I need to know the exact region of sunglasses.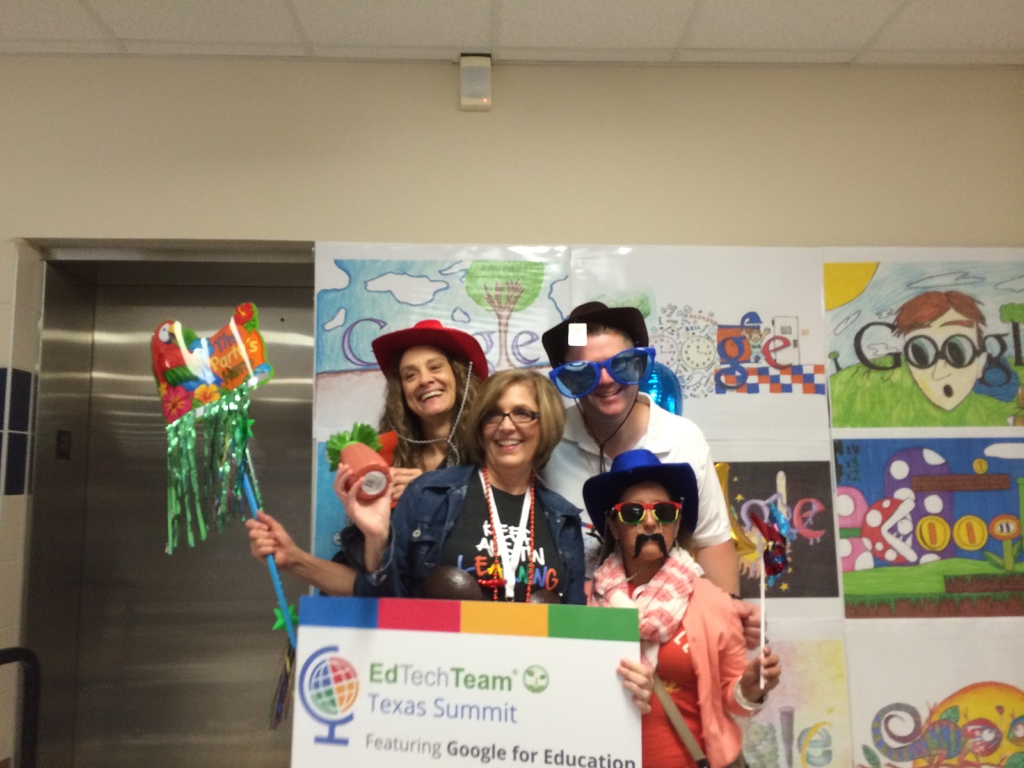
Region: [552, 347, 652, 396].
